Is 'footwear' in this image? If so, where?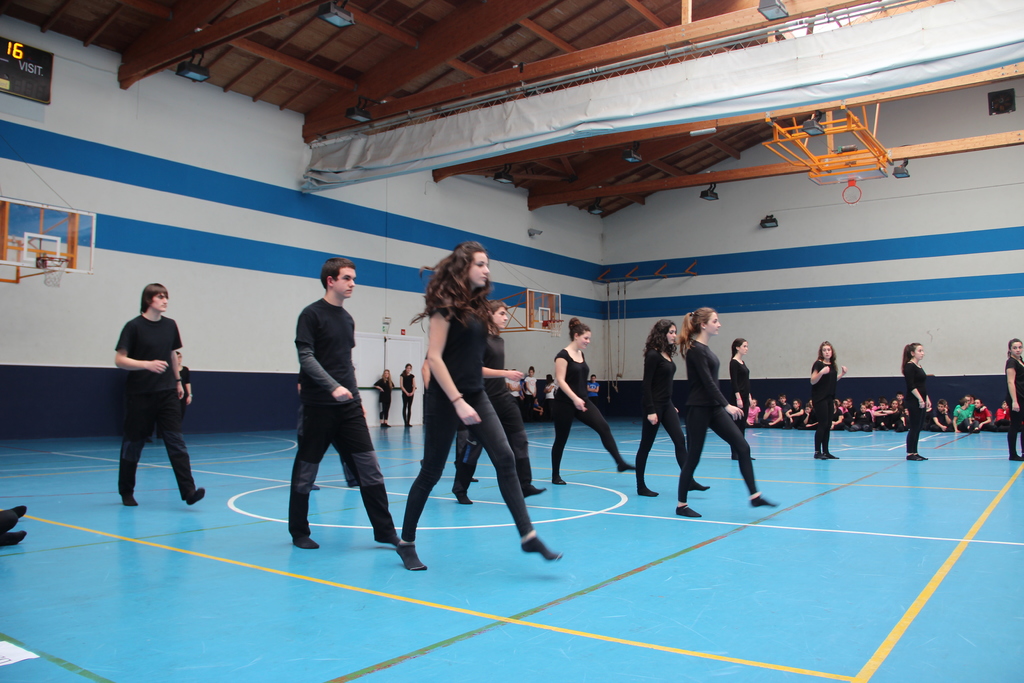
Yes, at <region>294, 536, 319, 549</region>.
